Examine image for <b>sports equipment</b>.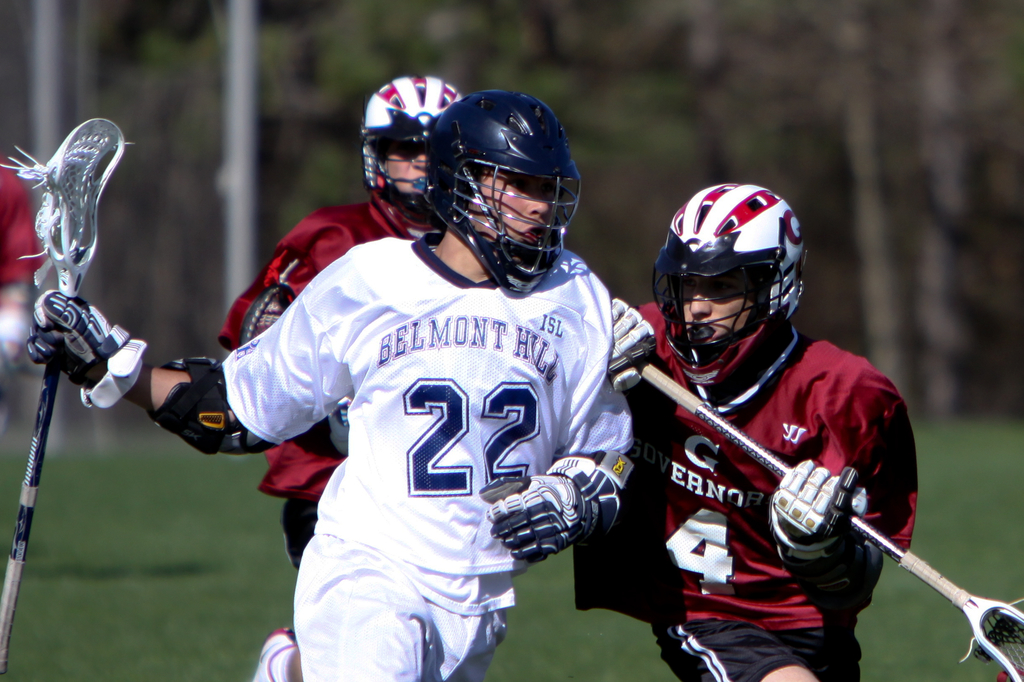
Examination result: BBox(147, 355, 273, 459).
